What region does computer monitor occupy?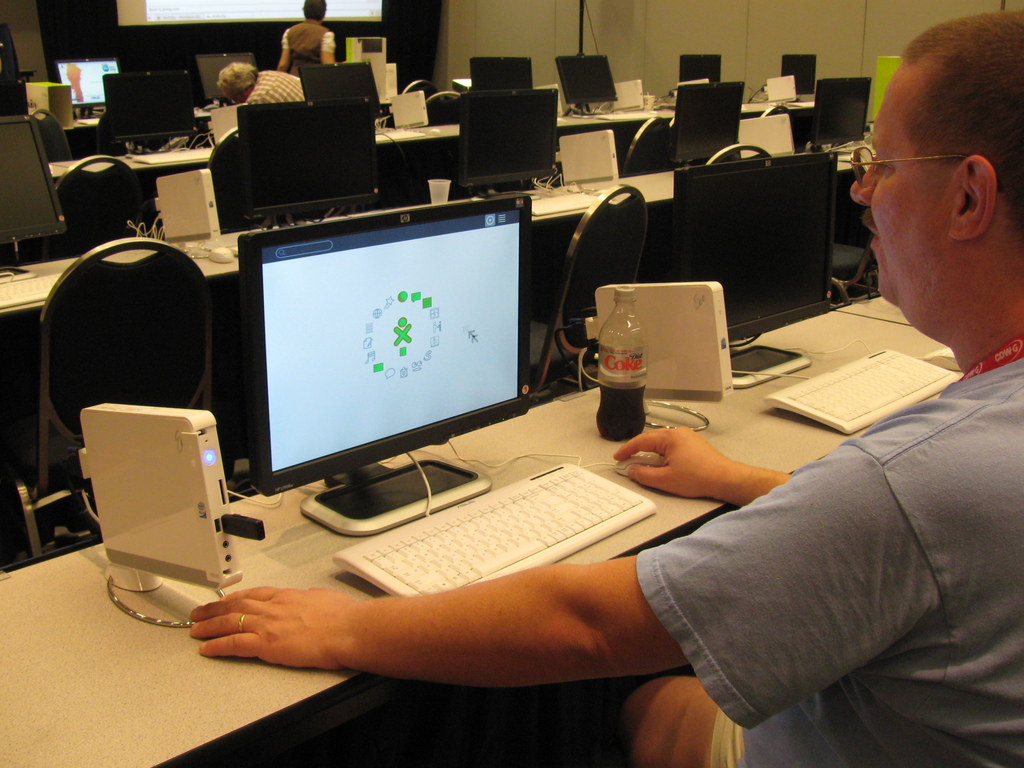
[453,88,559,204].
